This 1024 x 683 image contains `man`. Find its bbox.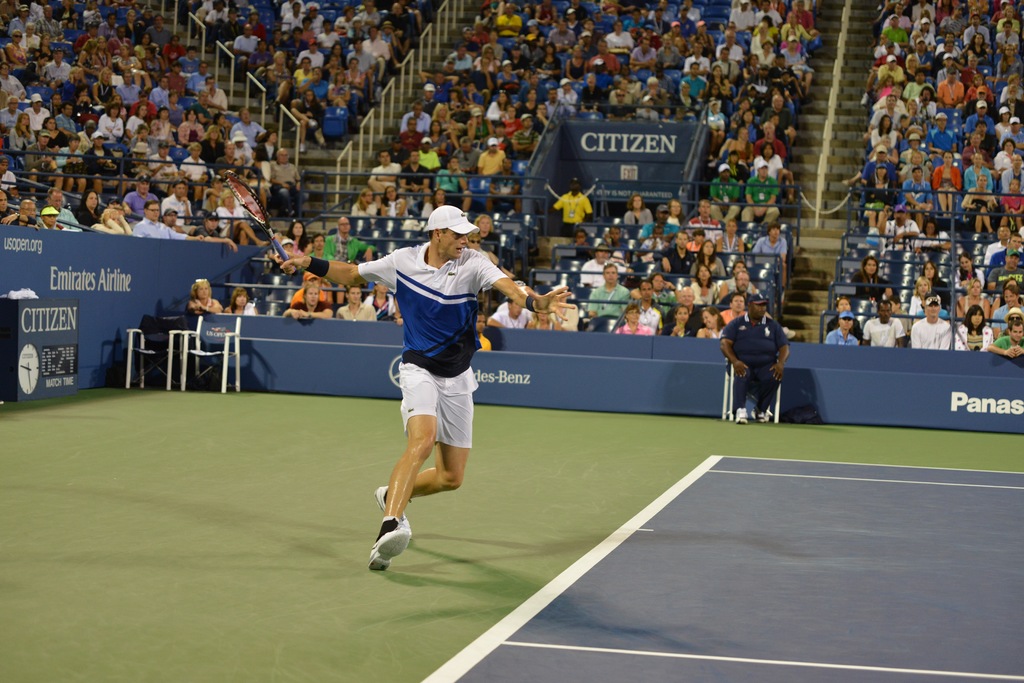
[44, 49, 72, 84].
